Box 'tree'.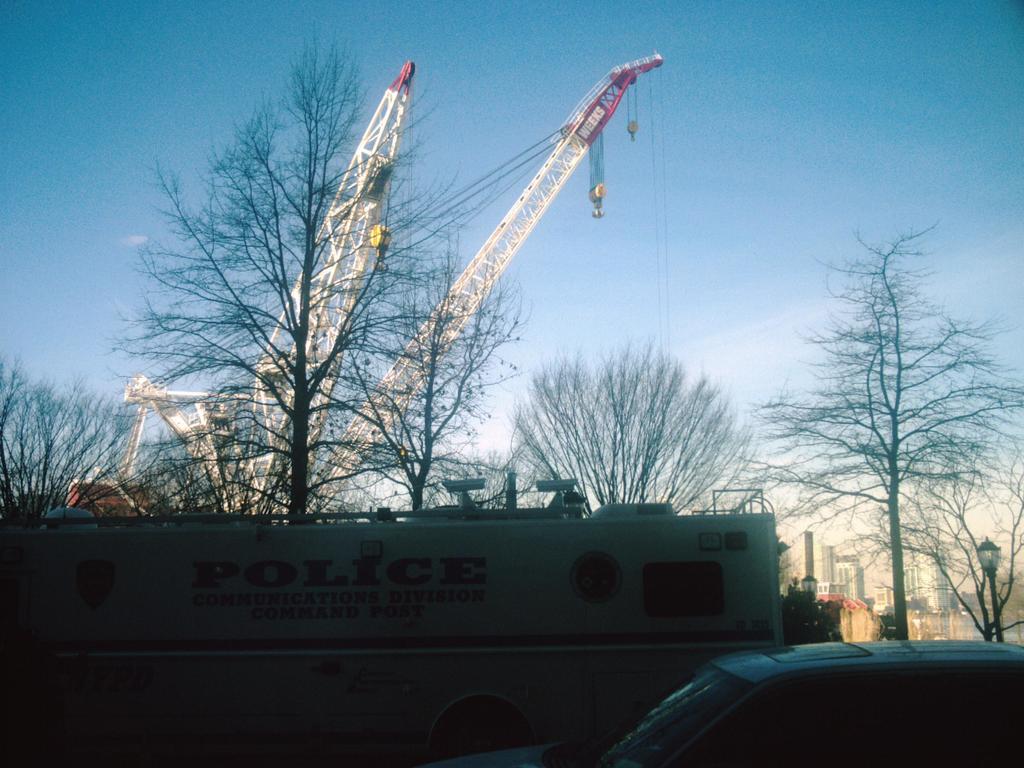
305:228:540:507.
